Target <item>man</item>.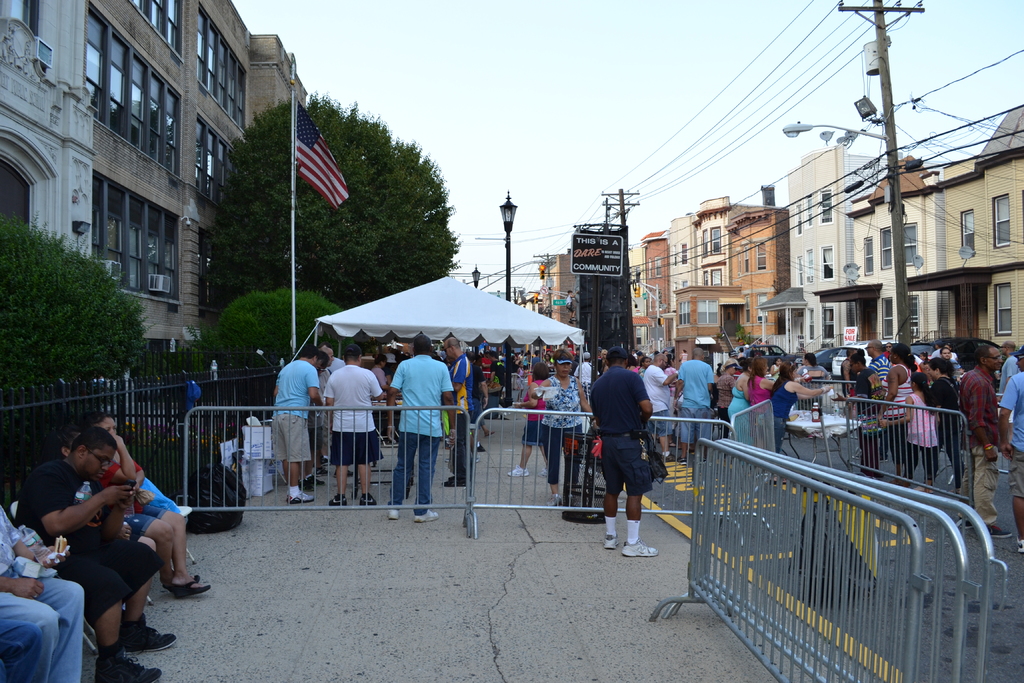
Target region: bbox(0, 498, 90, 682).
